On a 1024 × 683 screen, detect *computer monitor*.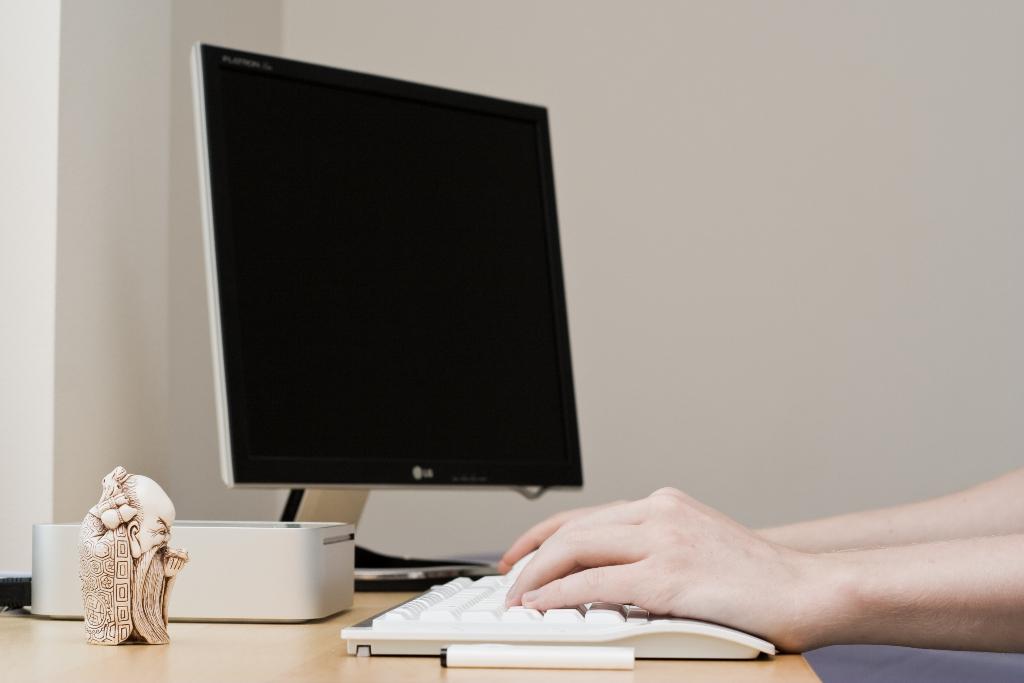
<box>183,63,599,549</box>.
